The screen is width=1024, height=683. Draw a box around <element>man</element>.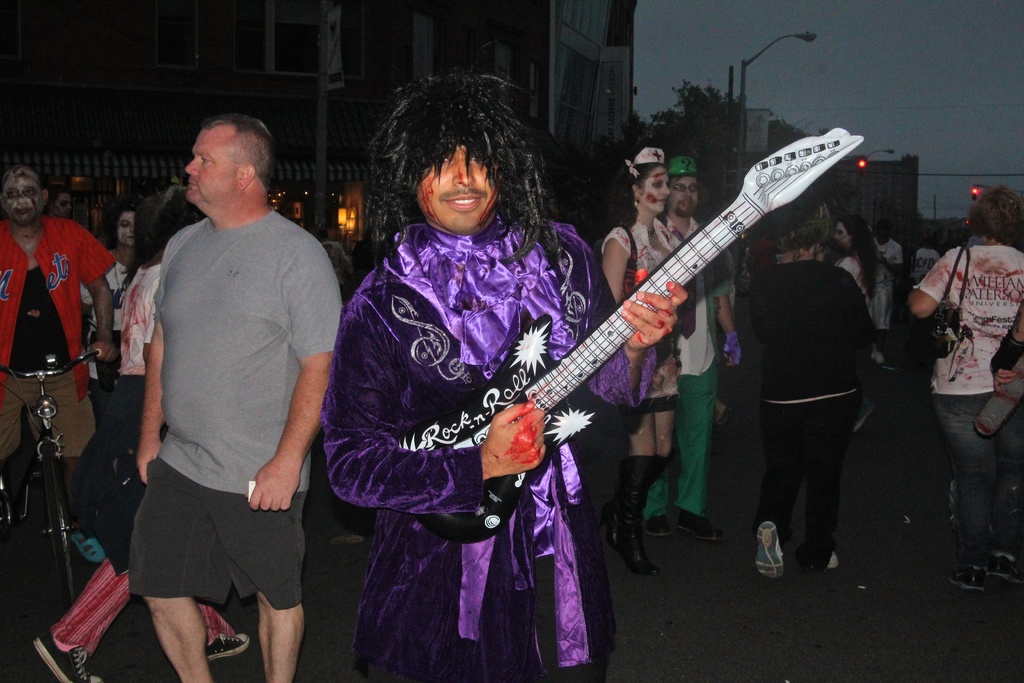
104 100 340 677.
